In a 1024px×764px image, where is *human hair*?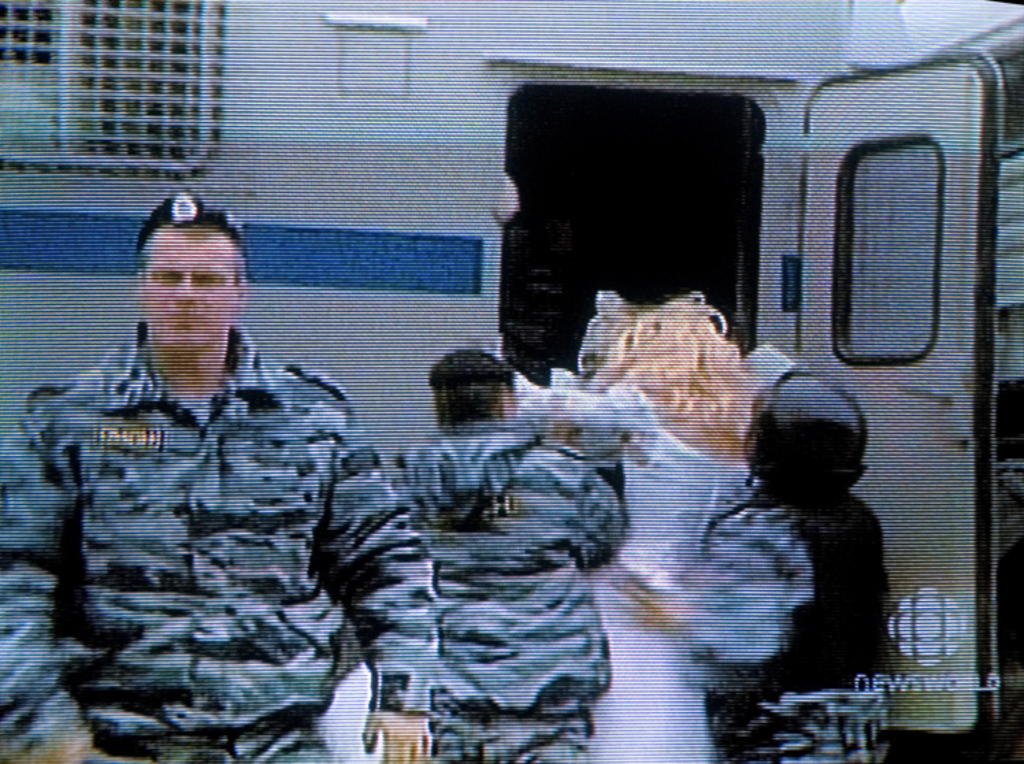
pyautogui.locateOnScreen(422, 352, 512, 427).
